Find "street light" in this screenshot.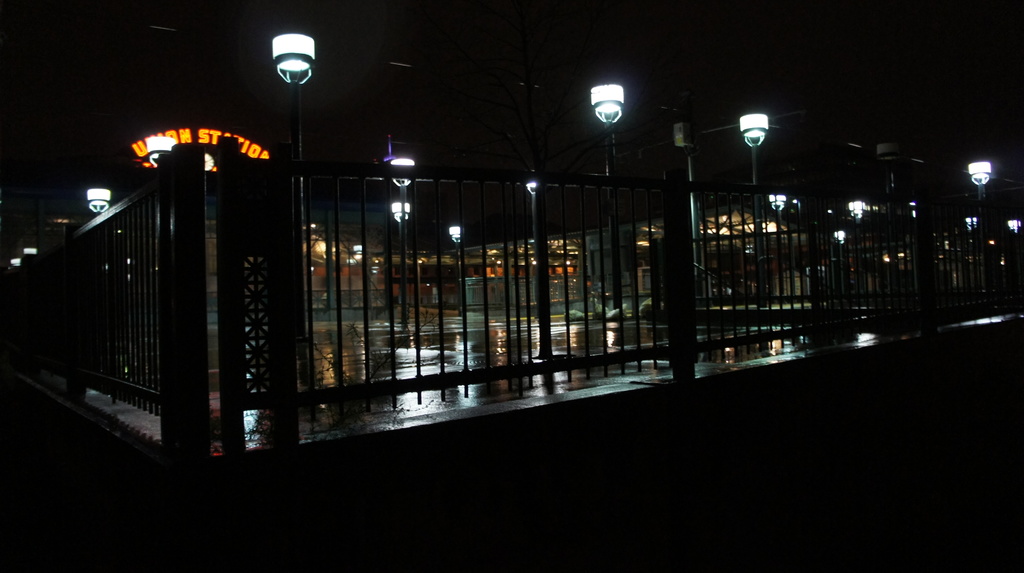
The bounding box for "street light" is locate(388, 150, 413, 348).
